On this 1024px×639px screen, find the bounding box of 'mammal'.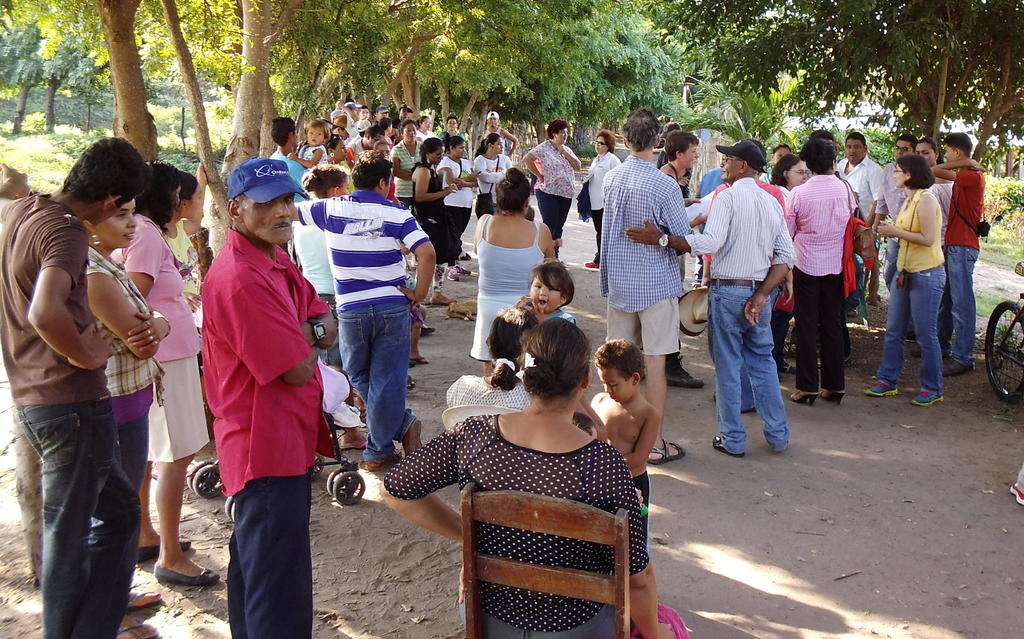
Bounding box: left=436, top=134, right=480, bottom=282.
